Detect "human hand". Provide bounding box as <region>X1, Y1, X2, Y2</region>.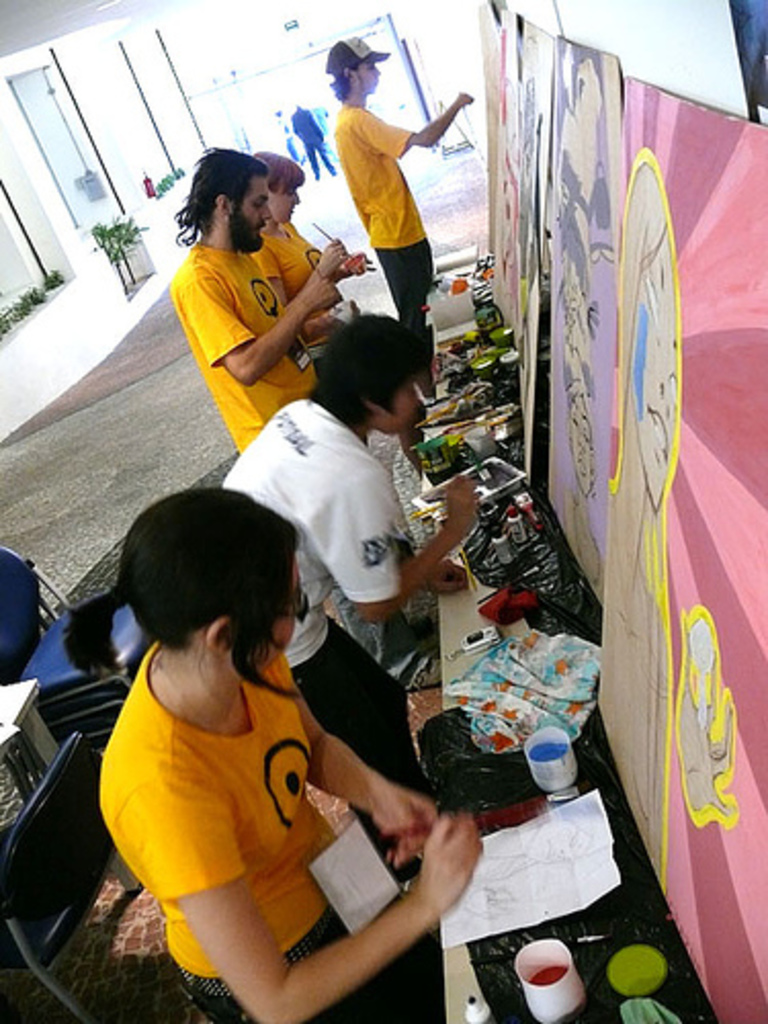
<region>319, 236, 344, 276</region>.
